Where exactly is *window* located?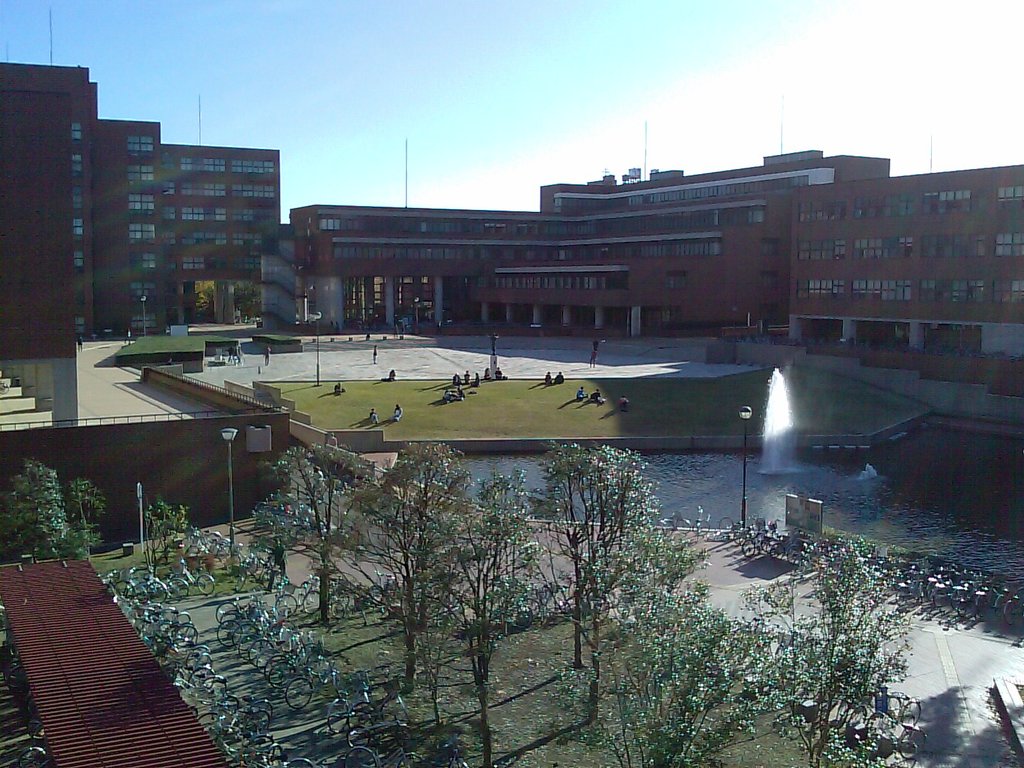
Its bounding box is x1=68, y1=118, x2=81, y2=135.
